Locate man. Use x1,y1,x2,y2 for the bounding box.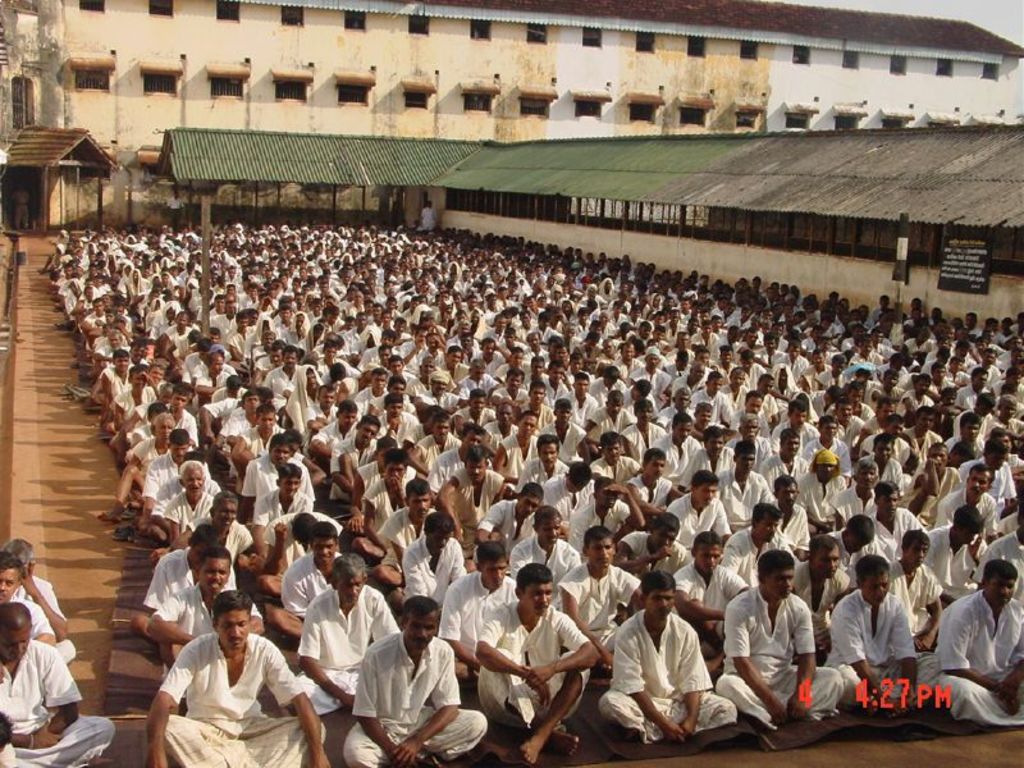
627,443,685,508.
